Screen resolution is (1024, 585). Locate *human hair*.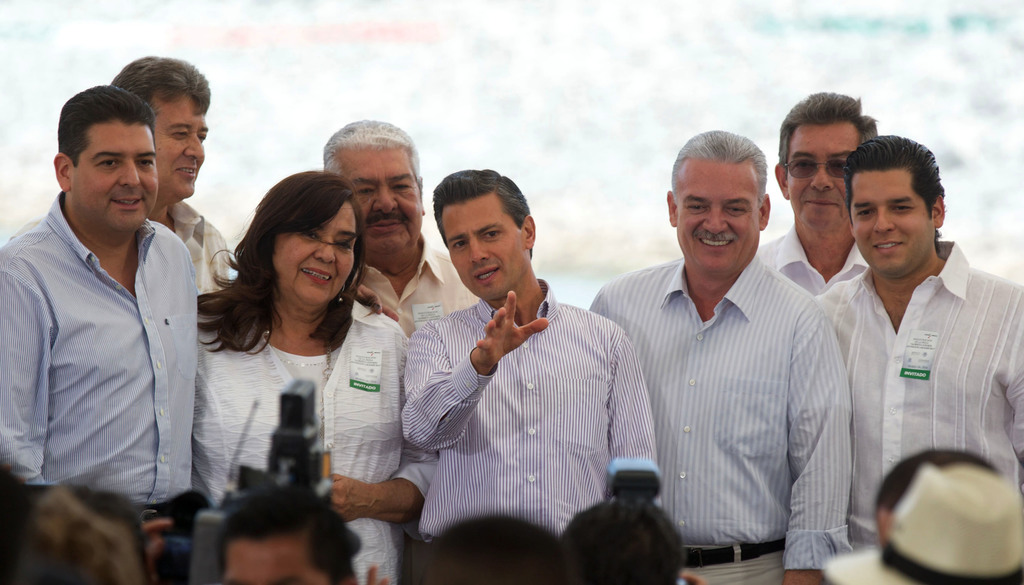
{"x1": 209, "y1": 169, "x2": 354, "y2": 372}.
